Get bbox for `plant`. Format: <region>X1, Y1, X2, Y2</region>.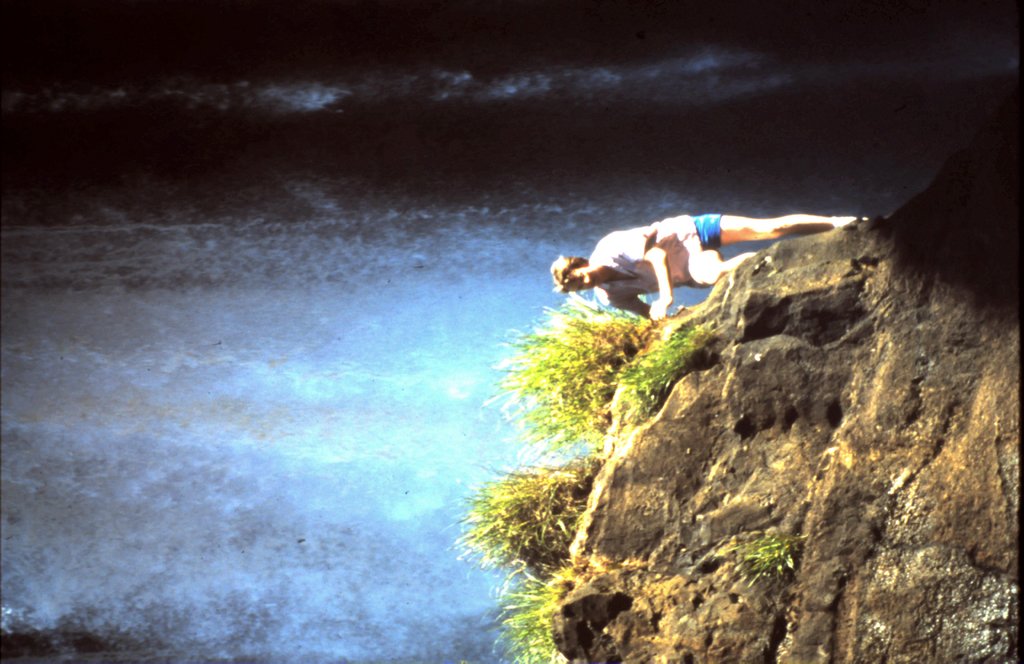
<region>476, 291, 655, 455</region>.
